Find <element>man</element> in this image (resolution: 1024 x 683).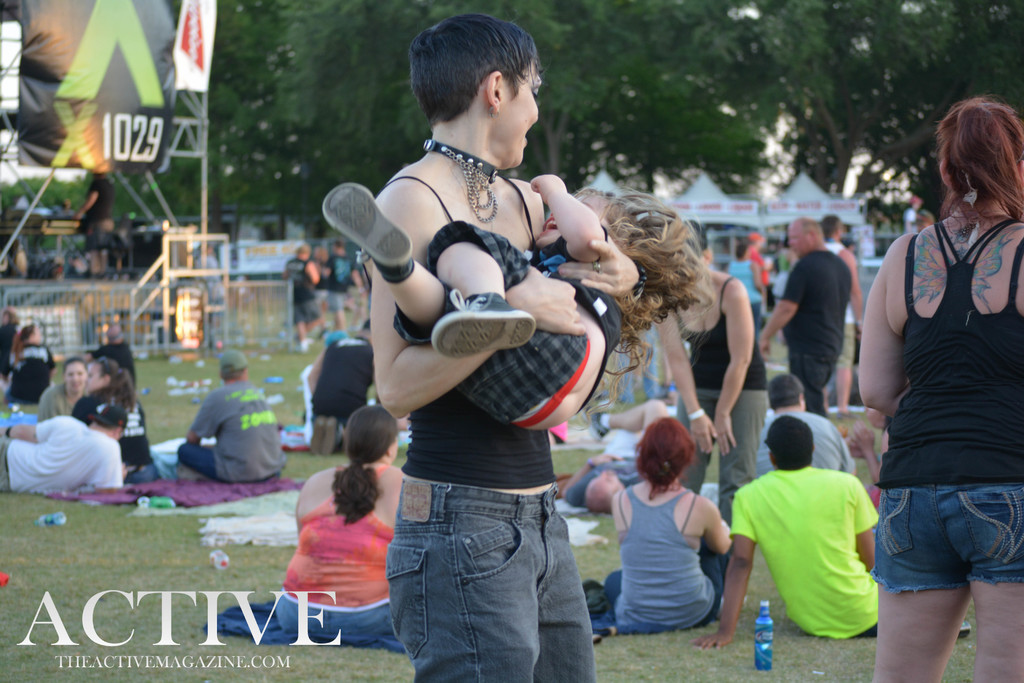
bbox=(902, 195, 920, 234).
